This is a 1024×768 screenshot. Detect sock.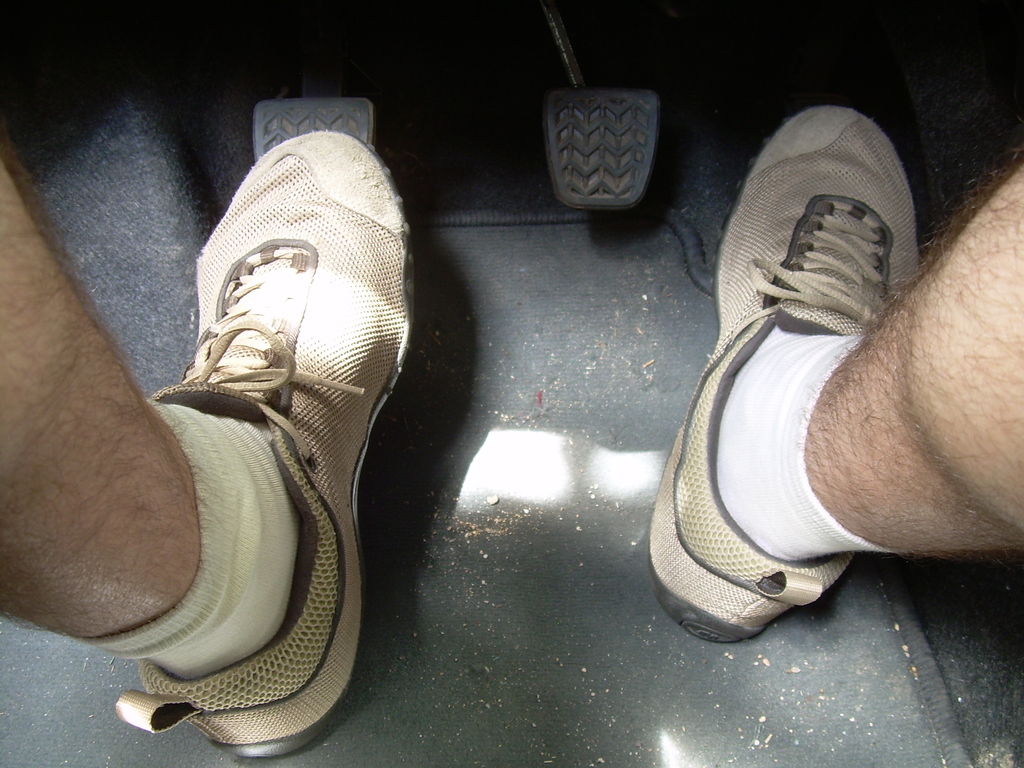
717 324 909 563.
